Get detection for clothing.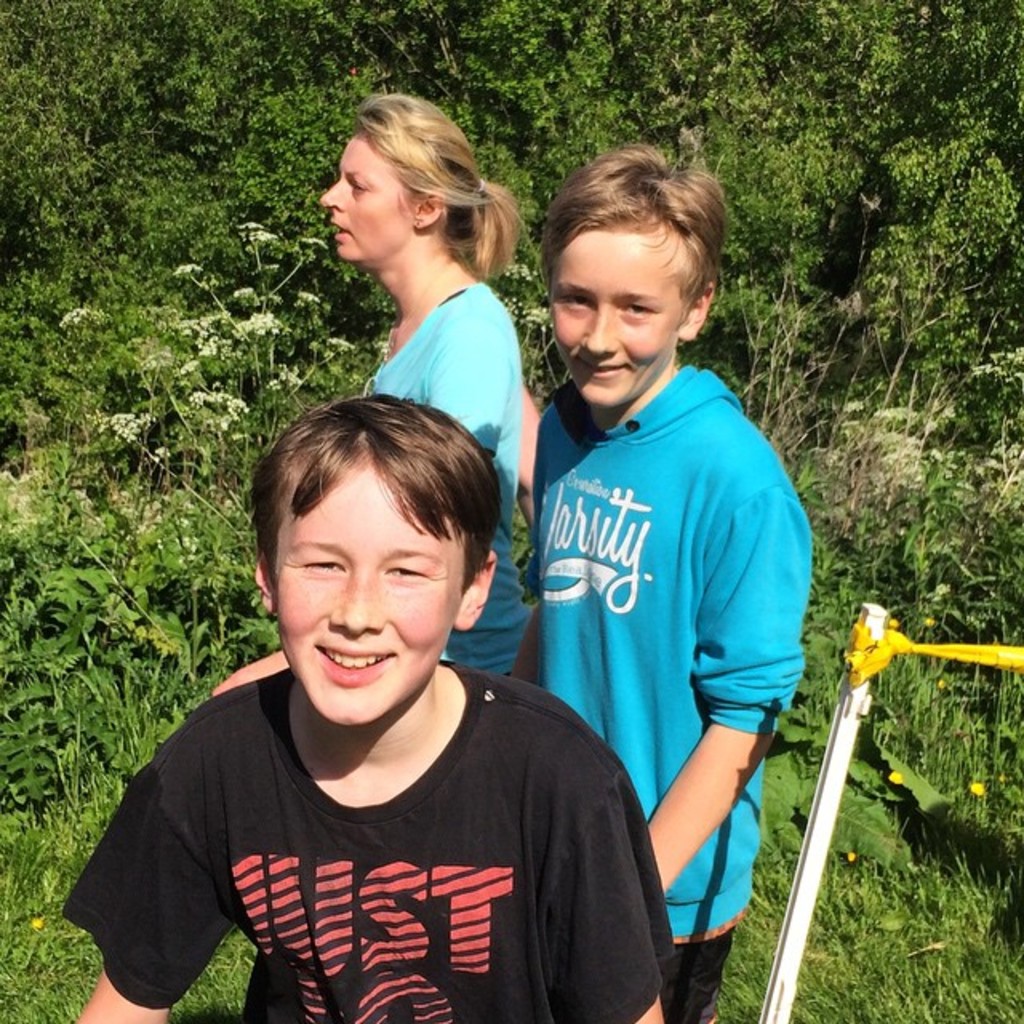
Detection: left=534, top=366, right=821, bottom=1019.
